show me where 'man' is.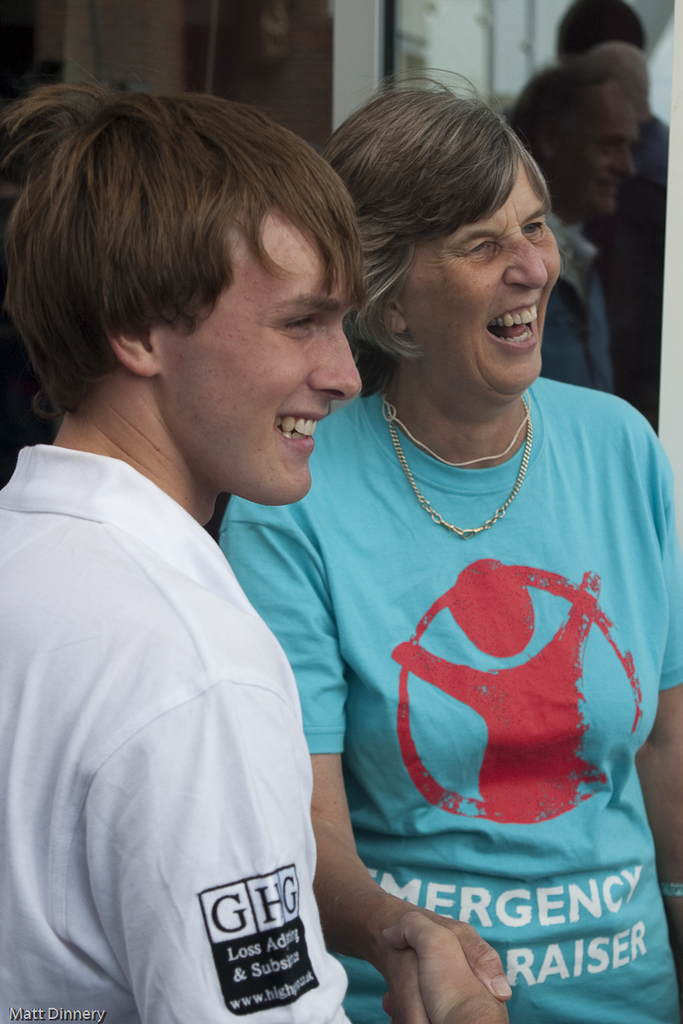
'man' is at detection(503, 59, 658, 428).
